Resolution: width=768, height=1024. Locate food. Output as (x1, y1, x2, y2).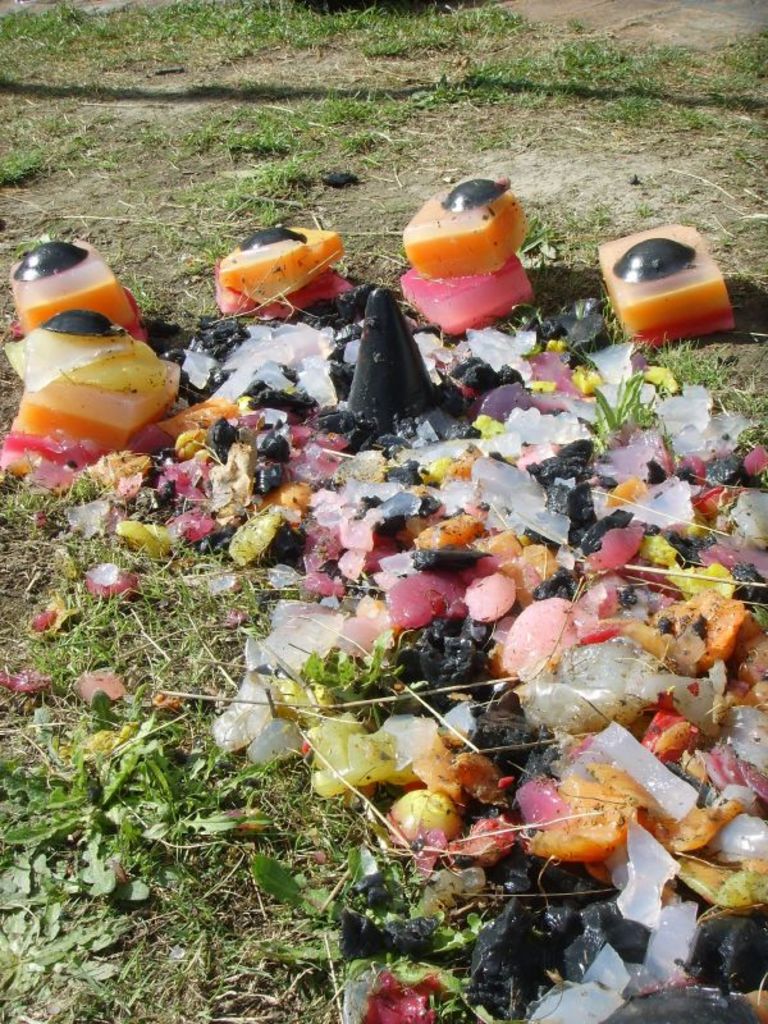
(0, 225, 767, 1023).
